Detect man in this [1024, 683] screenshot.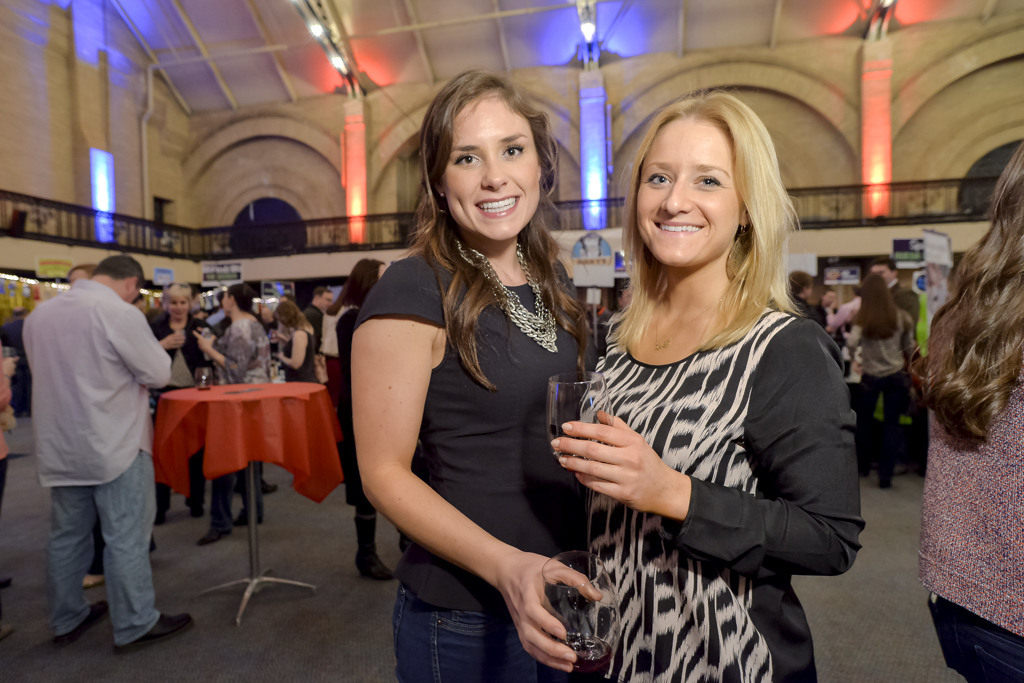
Detection: 791,270,825,334.
